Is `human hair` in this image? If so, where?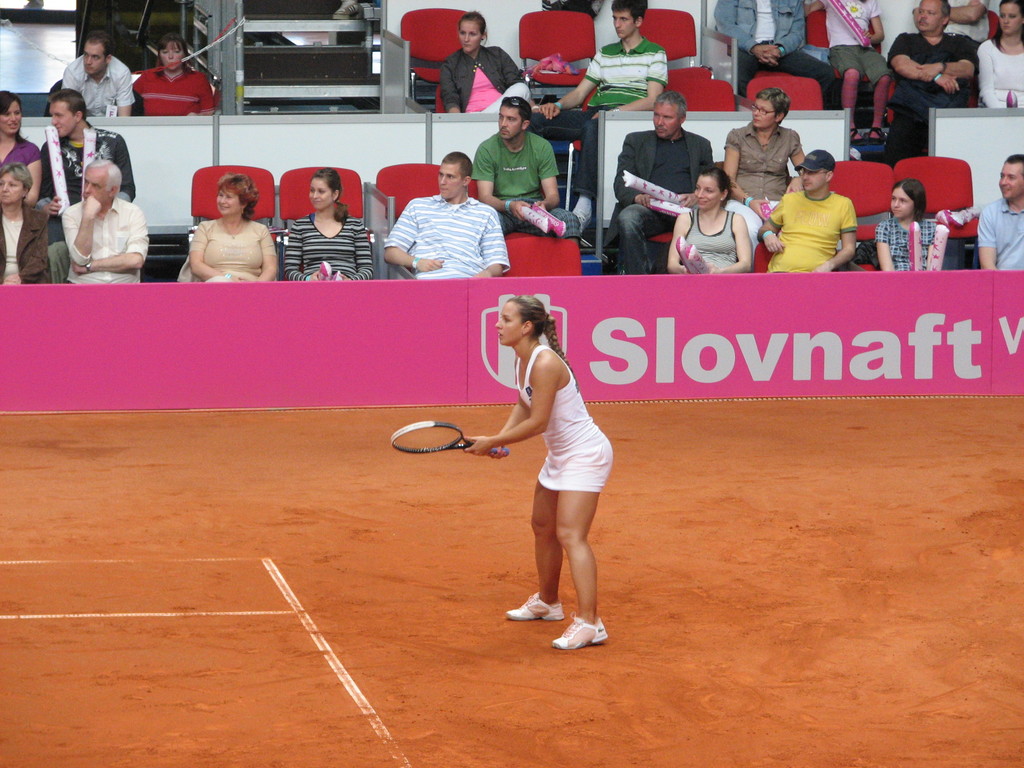
Yes, at locate(152, 34, 194, 80).
